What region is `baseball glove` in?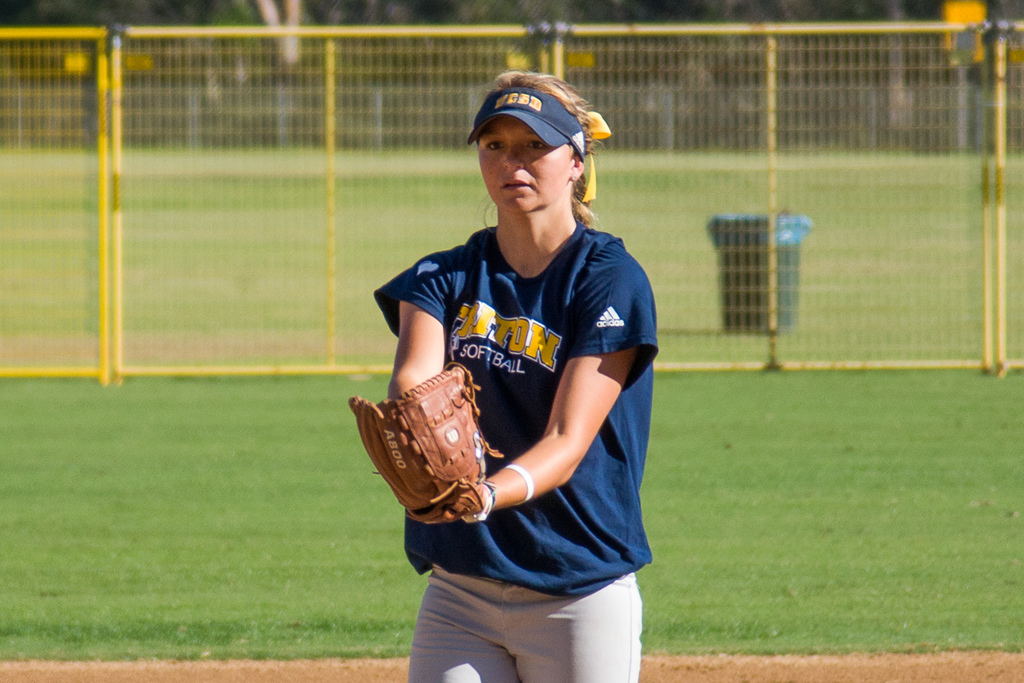
[347,358,504,527].
